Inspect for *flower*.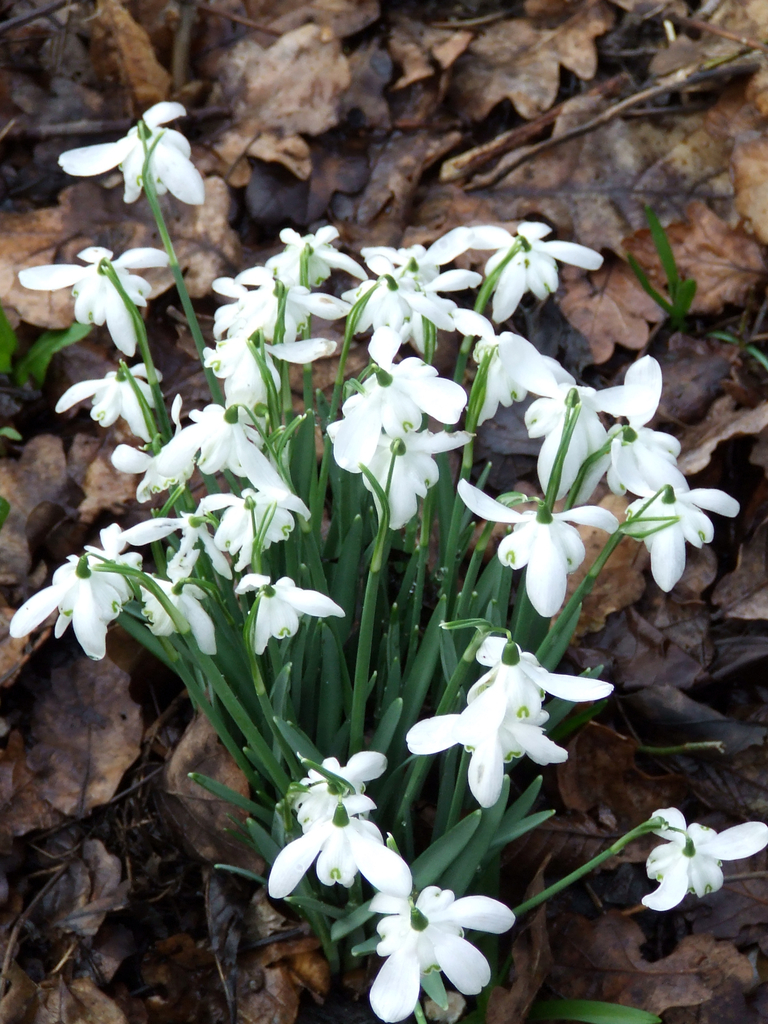
Inspection: 405,657,617,799.
